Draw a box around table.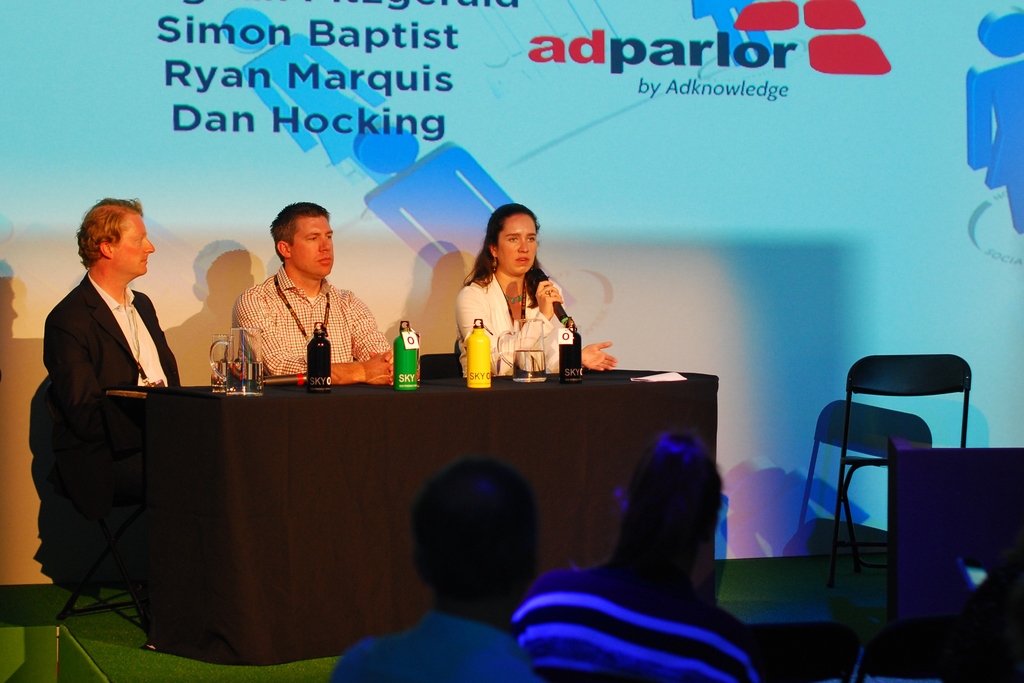
region(60, 352, 731, 663).
